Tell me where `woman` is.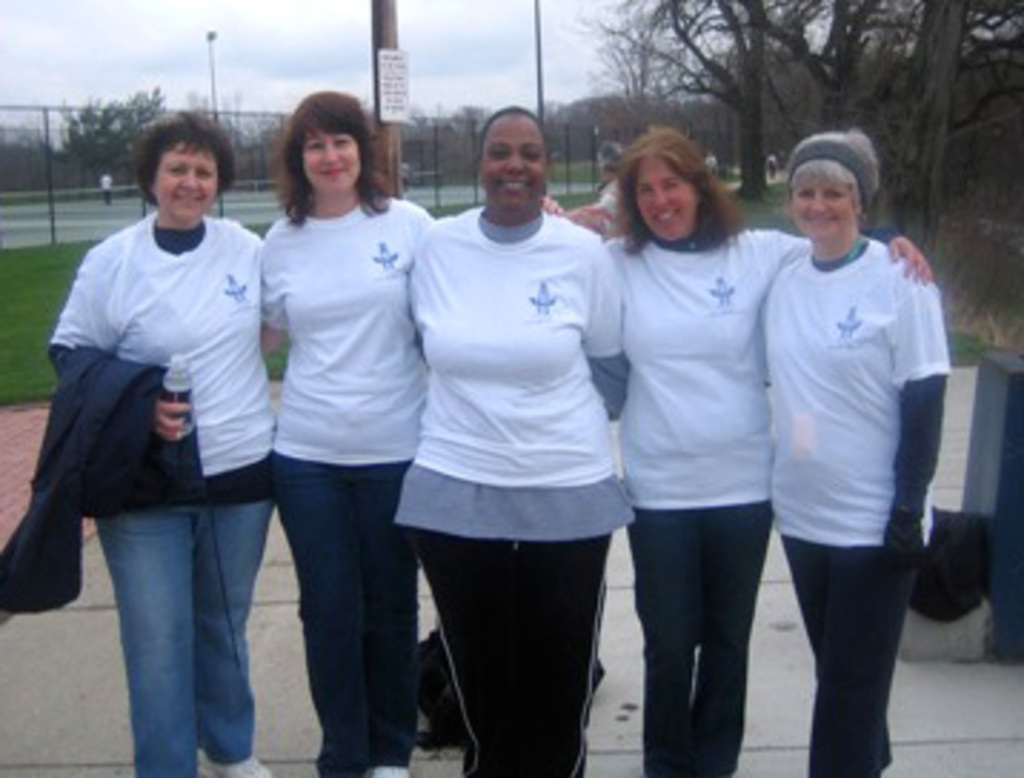
`woman` is at region(51, 109, 283, 775).
